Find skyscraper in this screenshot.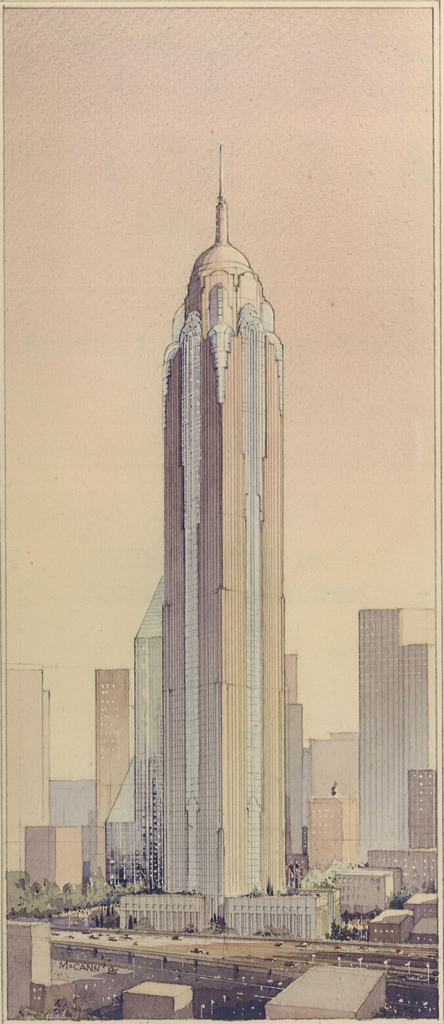
The bounding box for skyscraper is BBox(348, 598, 436, 883).
